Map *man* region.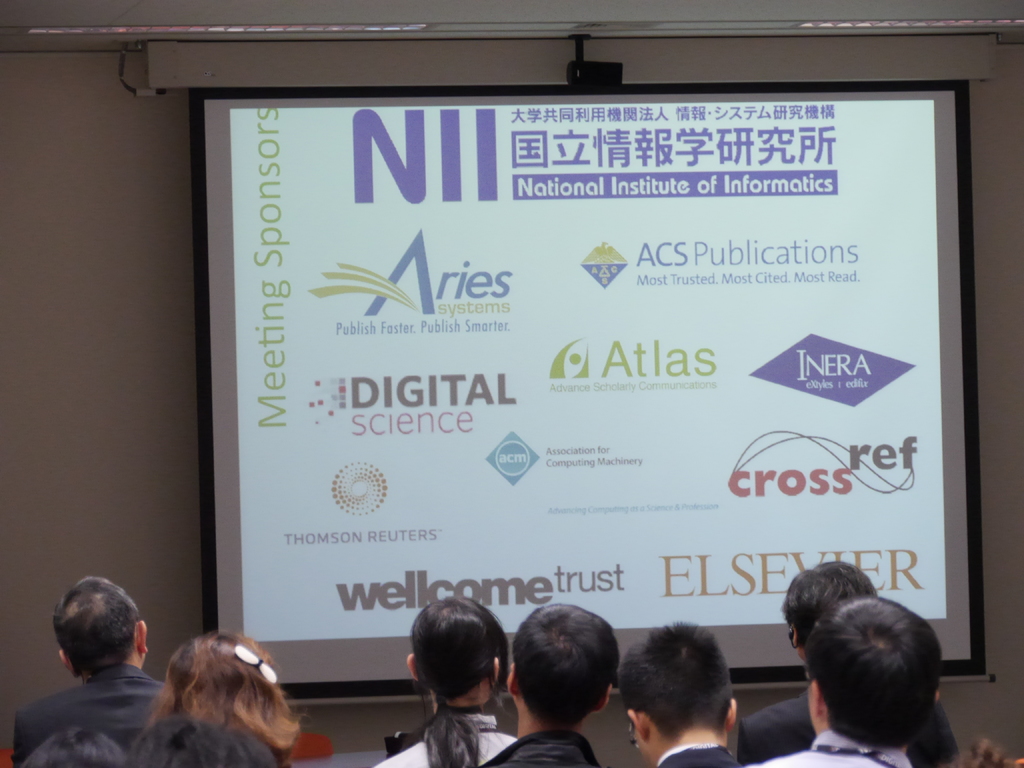
Mapped to [477,603,623,767].
